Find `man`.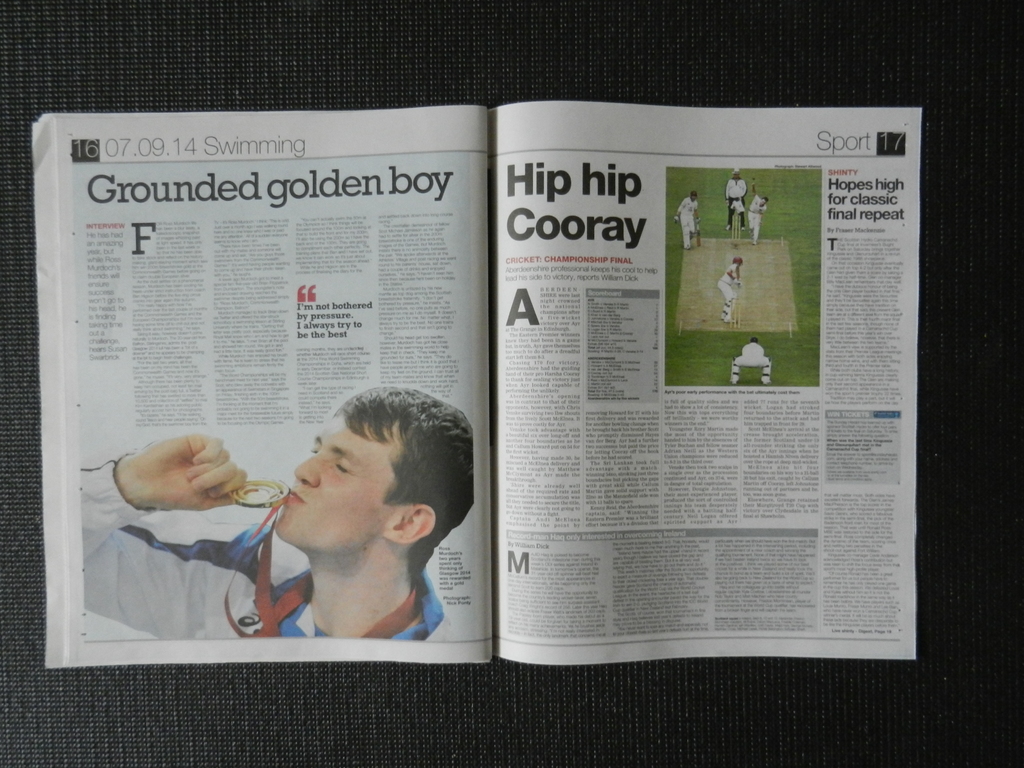
<box>671,192,698,245</box>.
